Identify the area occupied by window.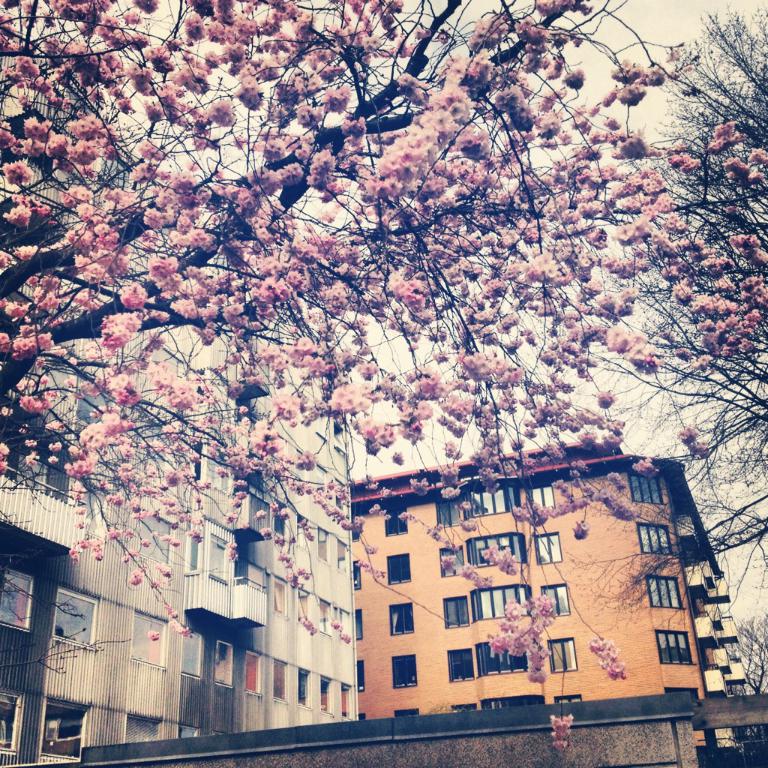
Area: 350, 560, 361, 589.
